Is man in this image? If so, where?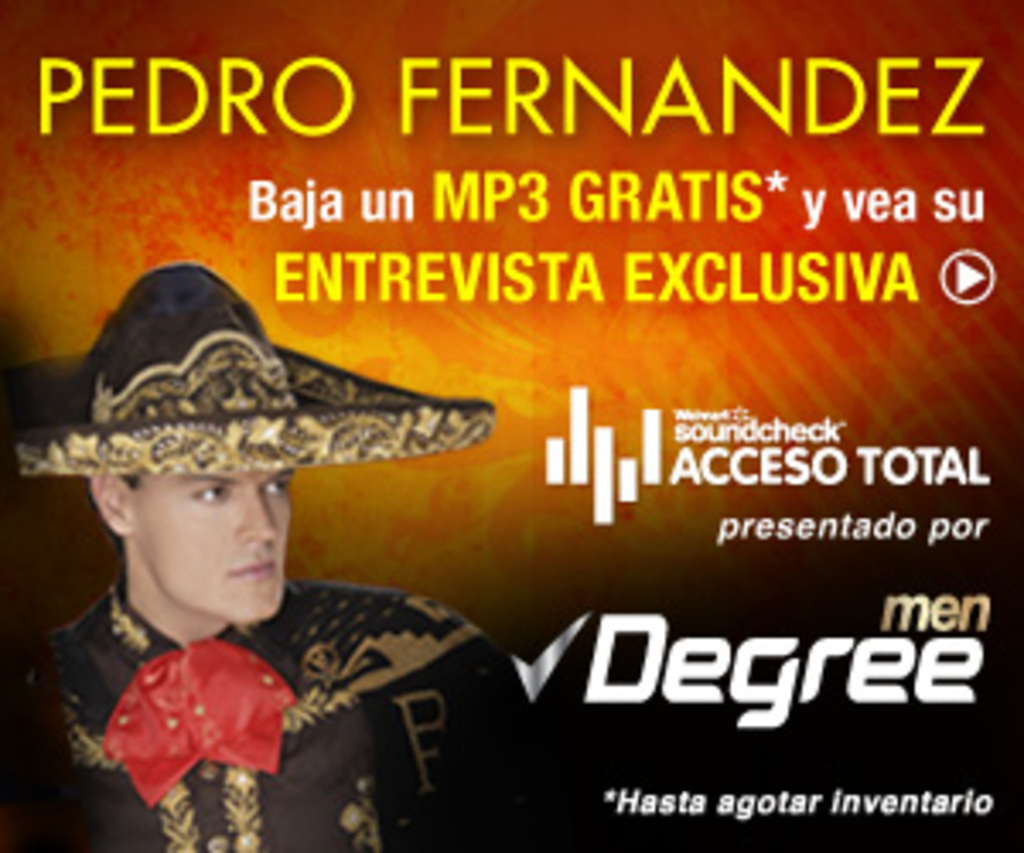
Yes, at left=27, top=406, right=505, bottom=843.
